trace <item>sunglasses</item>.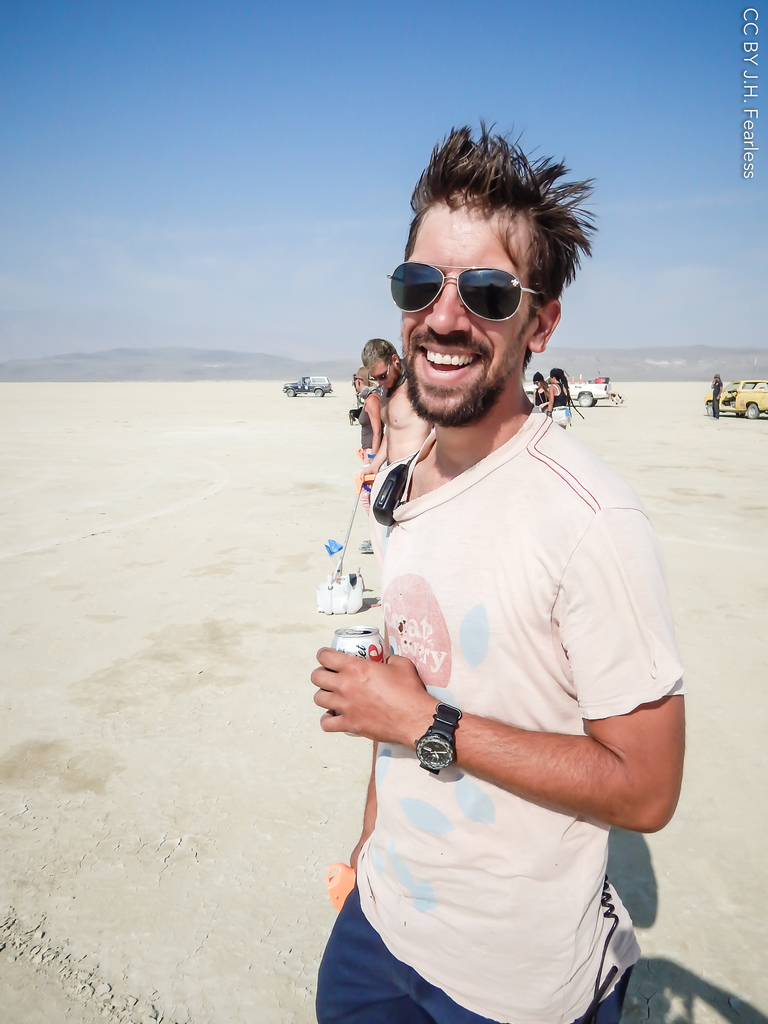
Traced to select_region(366, 363, 390, 382).
